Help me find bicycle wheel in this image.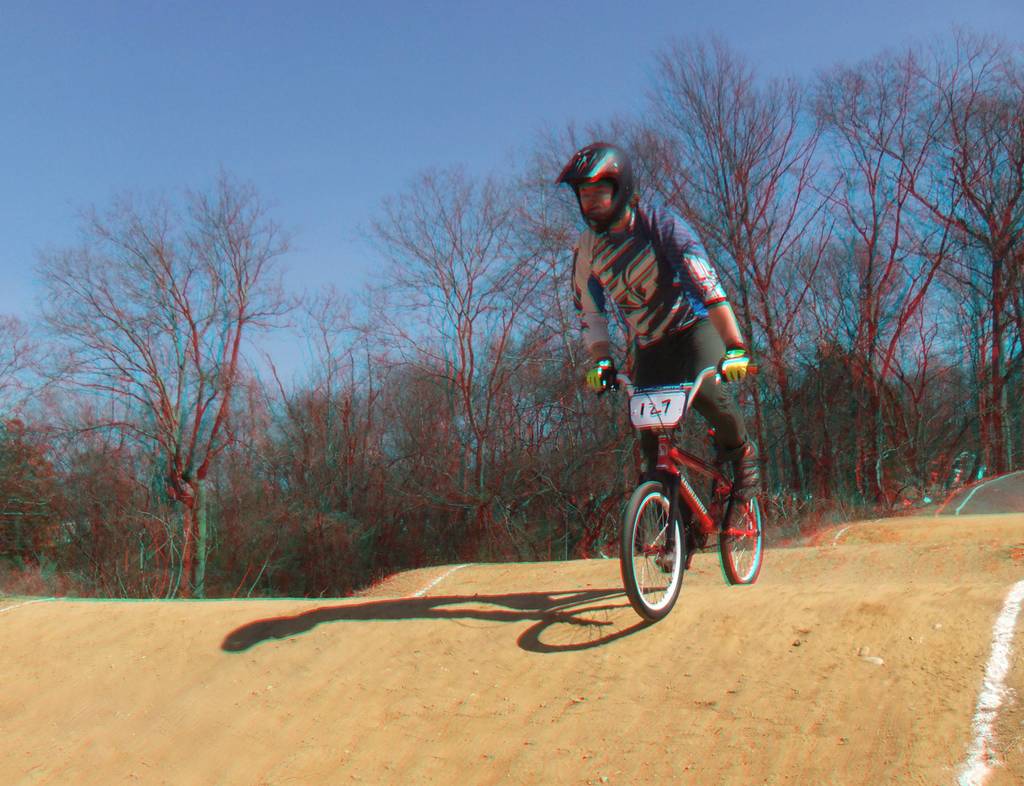
Found it: left=630, top=469, right=694, bottom=631.
